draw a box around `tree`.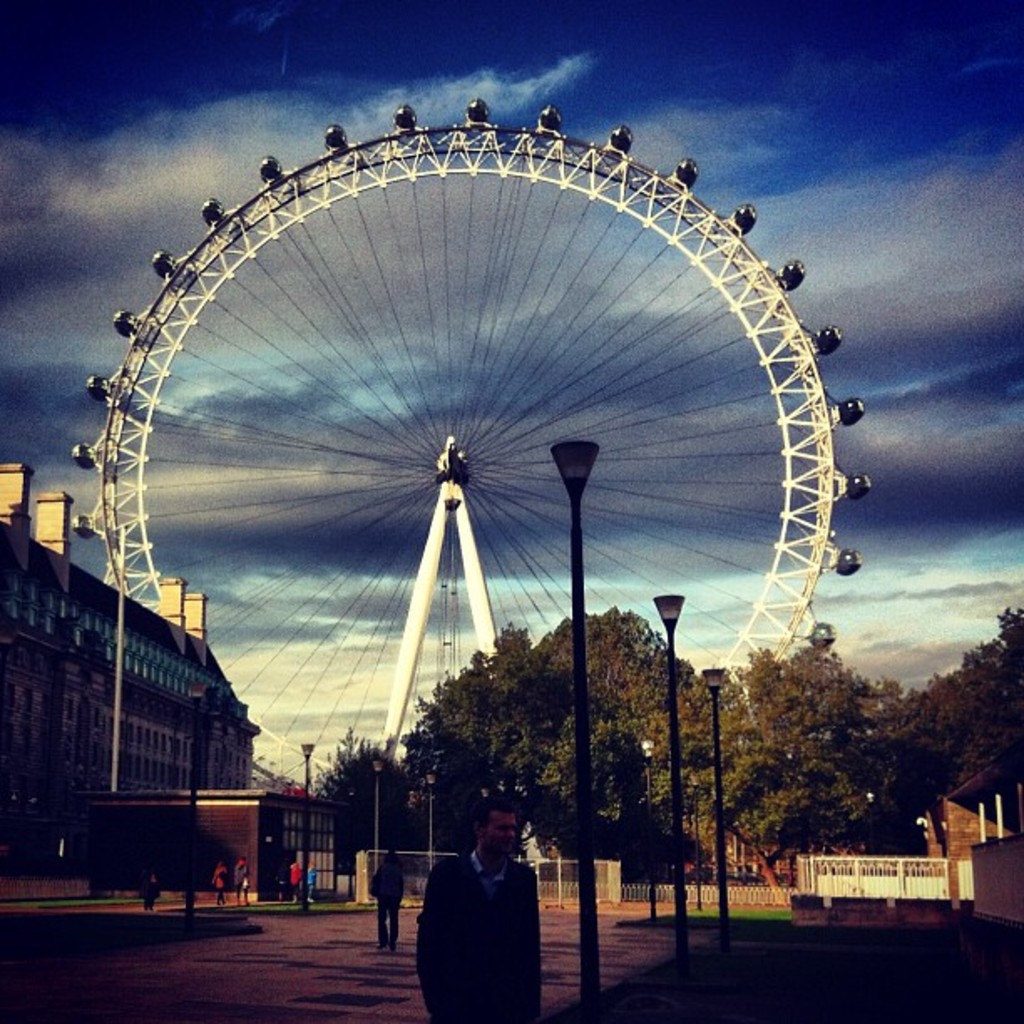
{"x1": 400, "y1": 721, "x2": 487, "y2": 865}.
